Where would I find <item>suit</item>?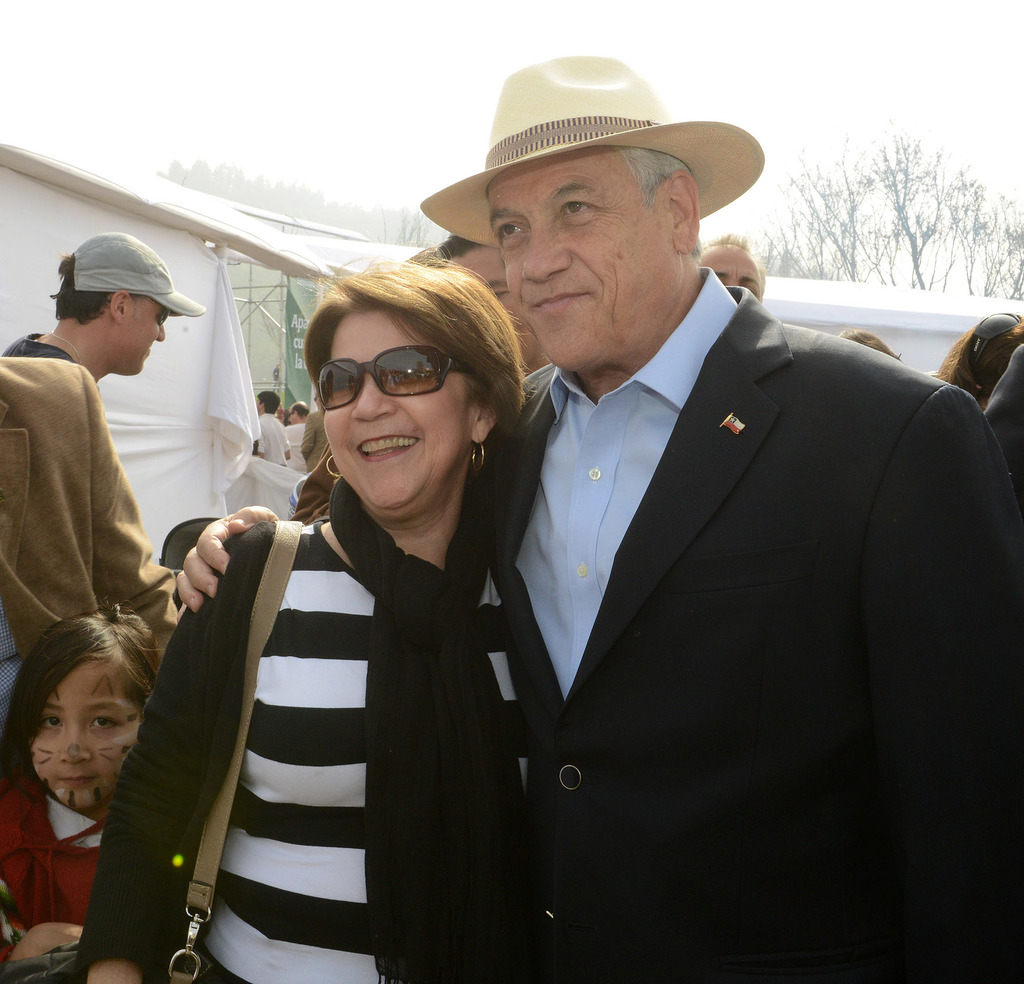
At {"left": 0, "top": 344, "right": 181, "bottom": 731}.
